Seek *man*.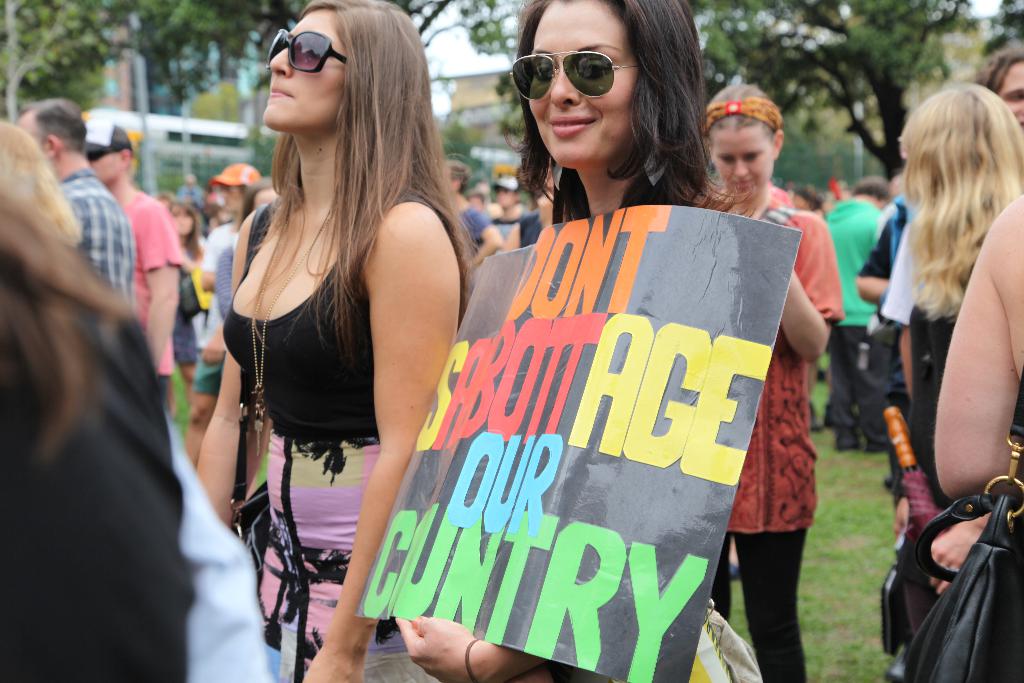
[left=16, top=97, right=134, bottom=304].
